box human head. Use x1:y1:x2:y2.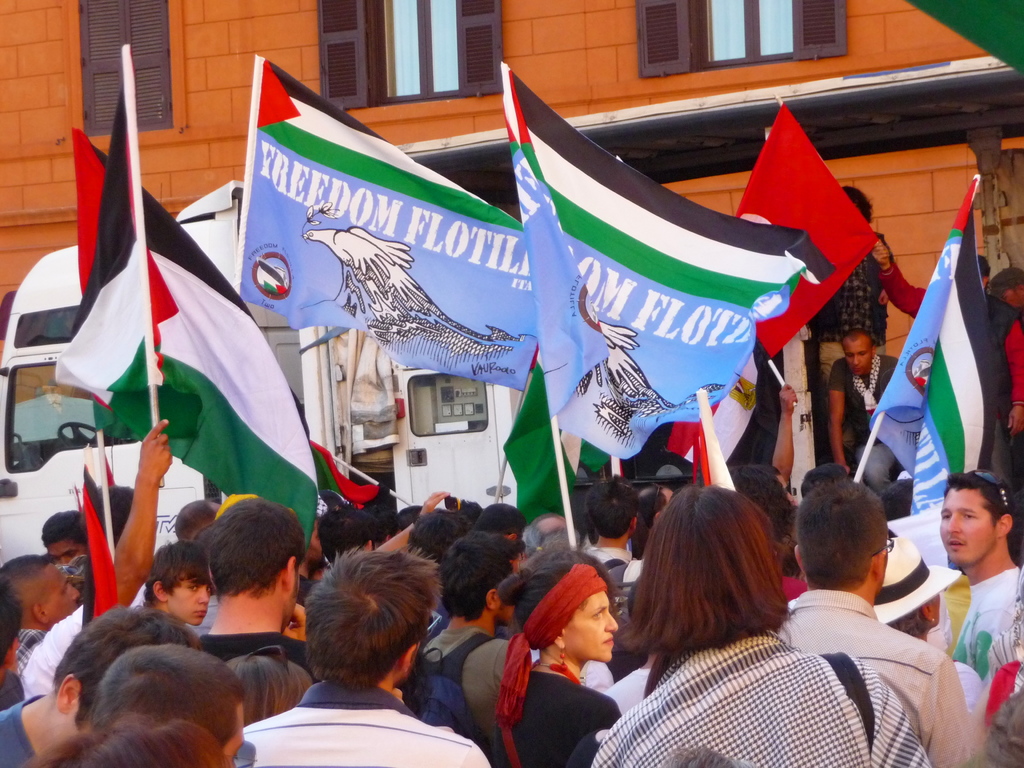
173:498:216:541.
